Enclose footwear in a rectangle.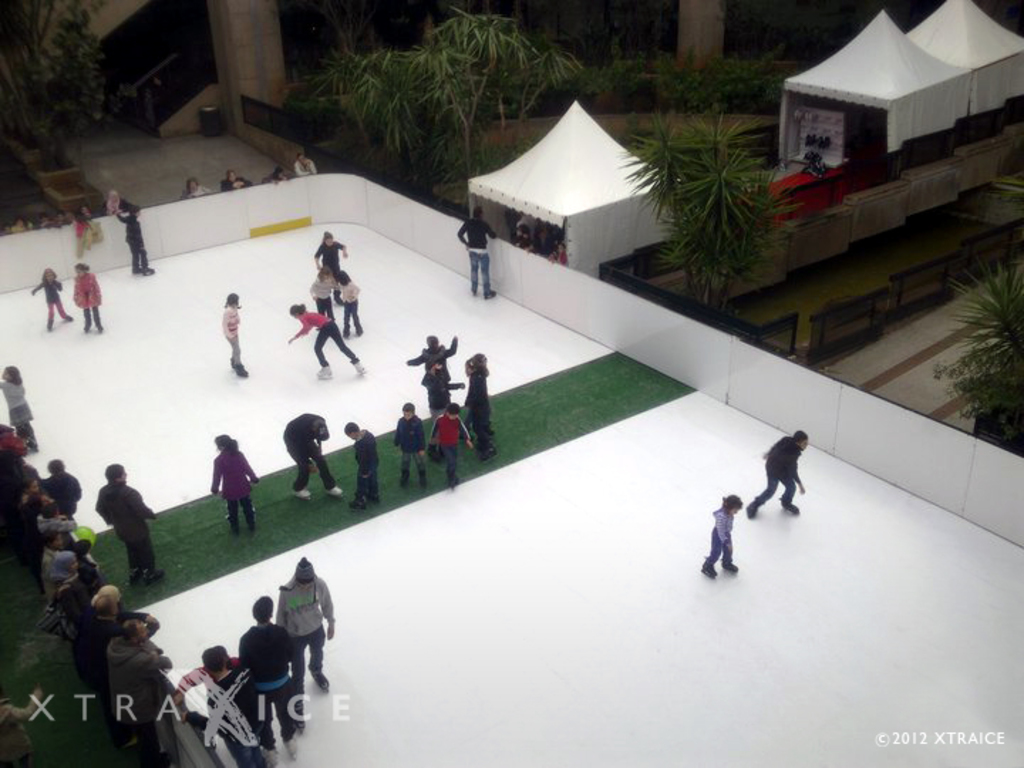
<box>323,485,338,495</box>.
